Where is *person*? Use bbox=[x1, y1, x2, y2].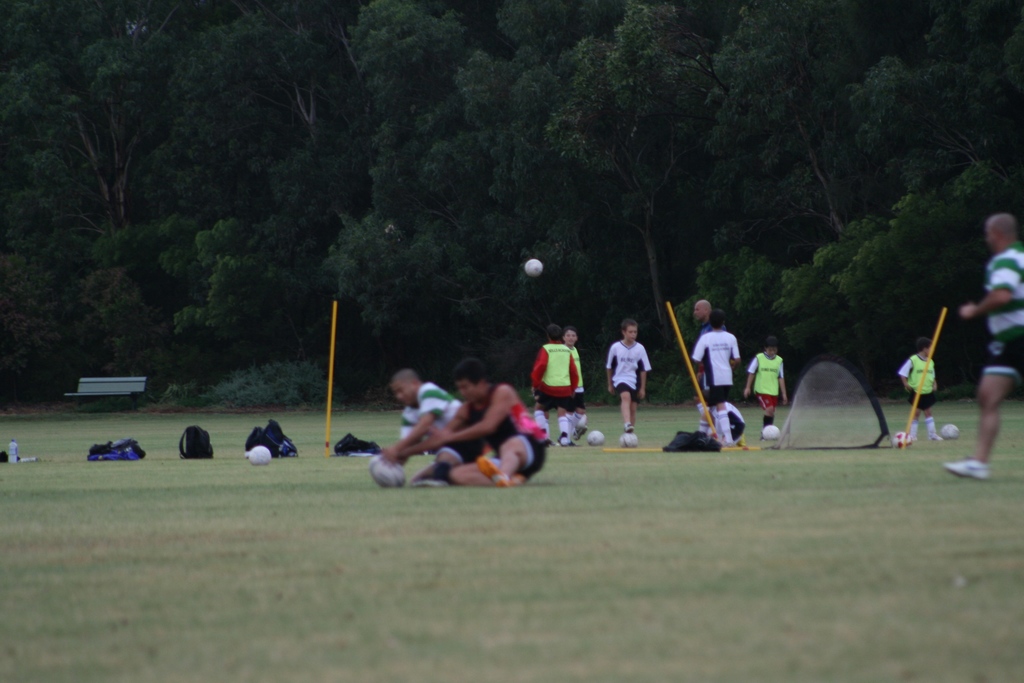
bbox=[561, 329, 588, 447].
